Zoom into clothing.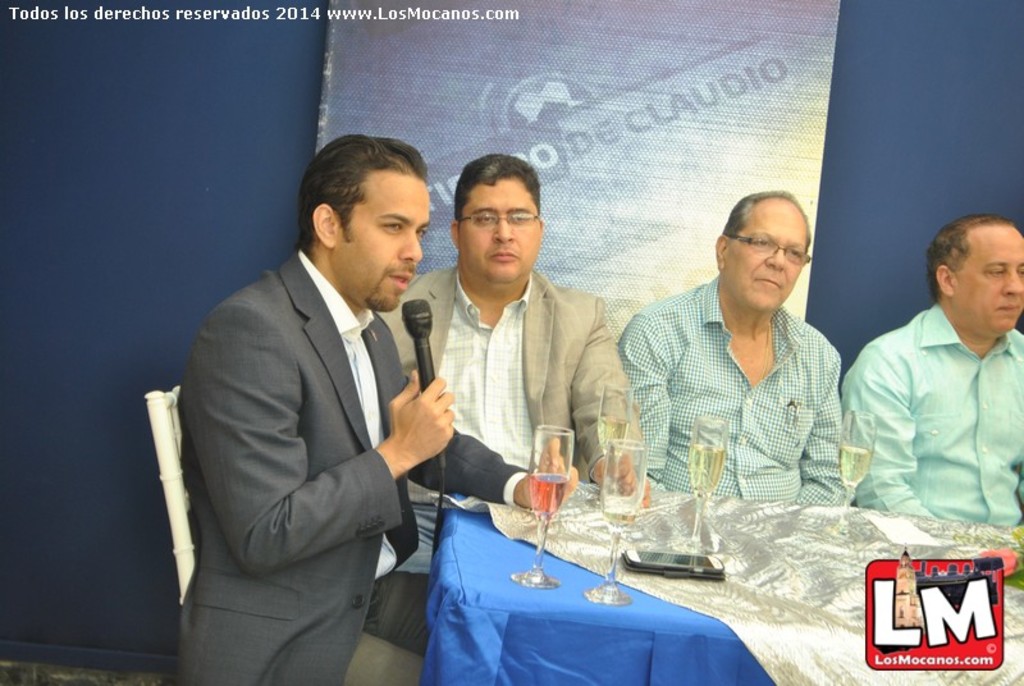
Zoom target: bbox=[617, 265, 850, 521].
